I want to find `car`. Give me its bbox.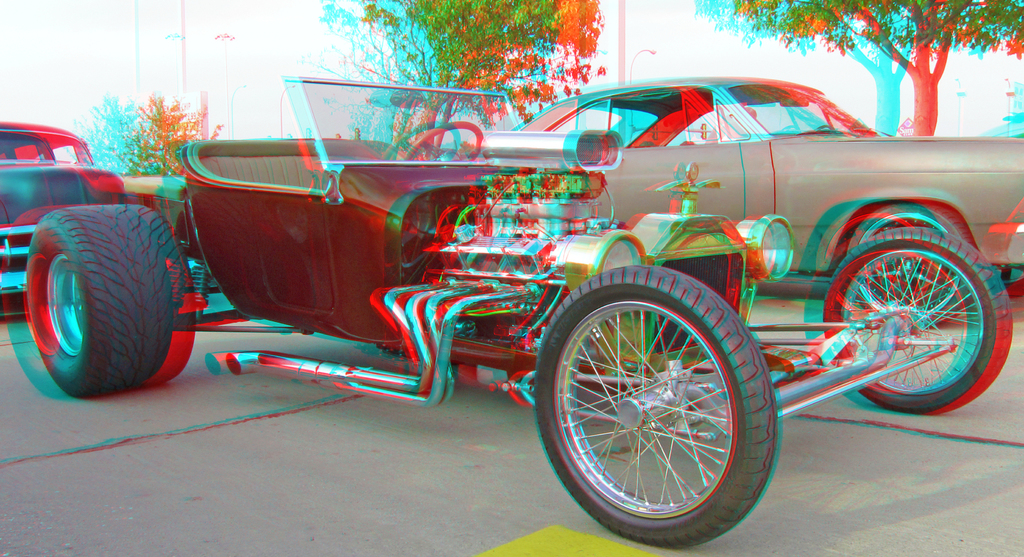
{"x1": 0, "y1": 118, "x2": 132, "y2": 297}.
